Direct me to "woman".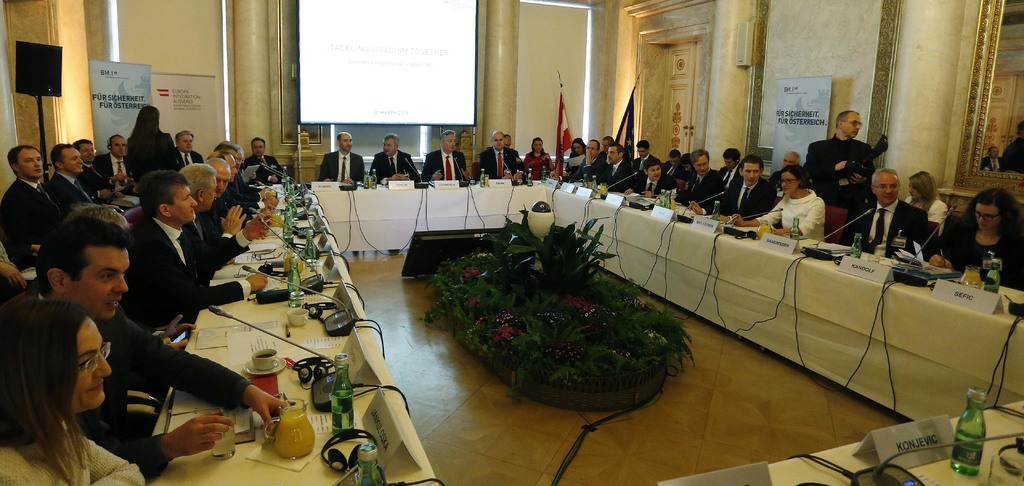
Direction: <box>561,137,588,177</box>.
